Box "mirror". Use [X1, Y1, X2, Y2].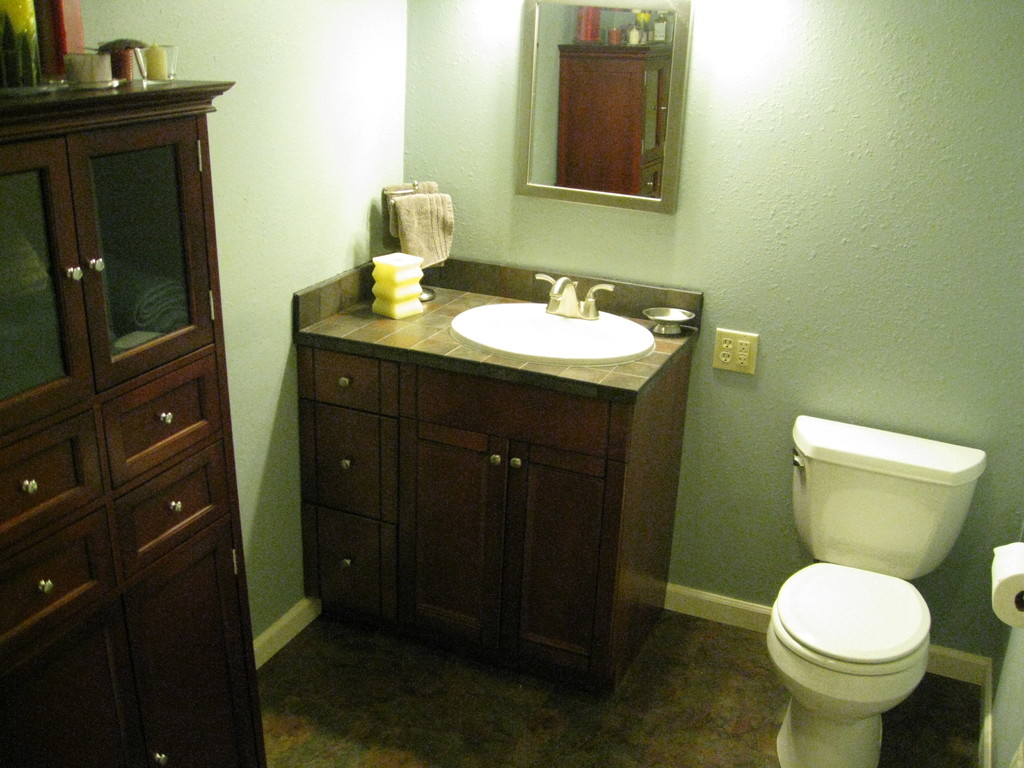
[93, 147, 191, 359].
